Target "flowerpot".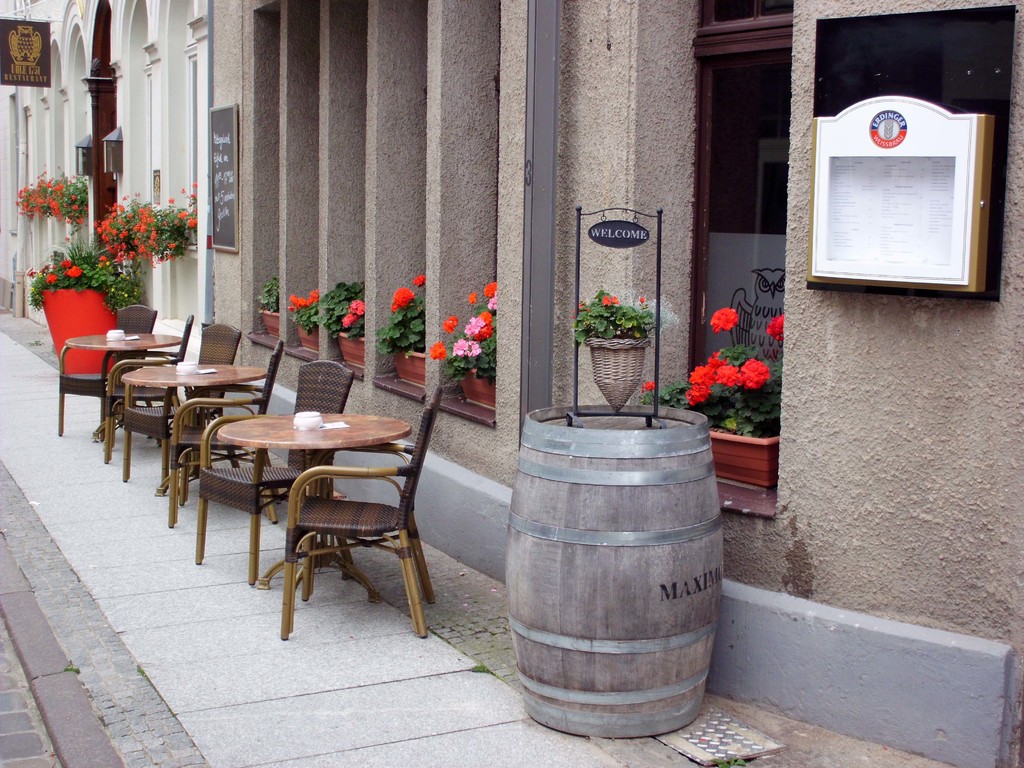
Target region: (x1=337, y1=332, x2=366, y2=369).
